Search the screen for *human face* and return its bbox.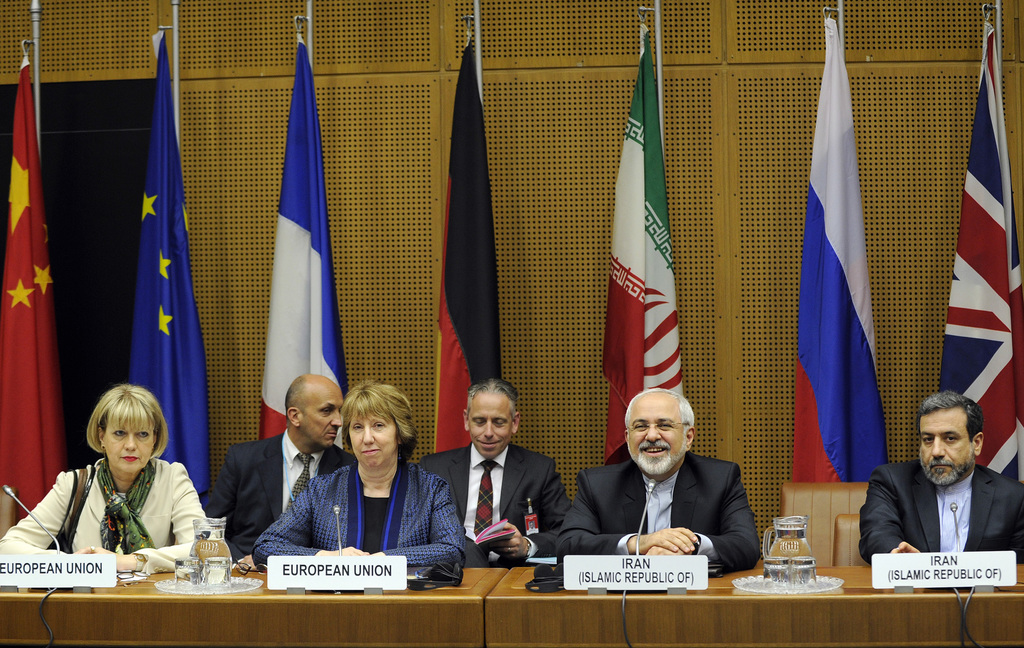
Found: crop(351, 415, 397, 467).
